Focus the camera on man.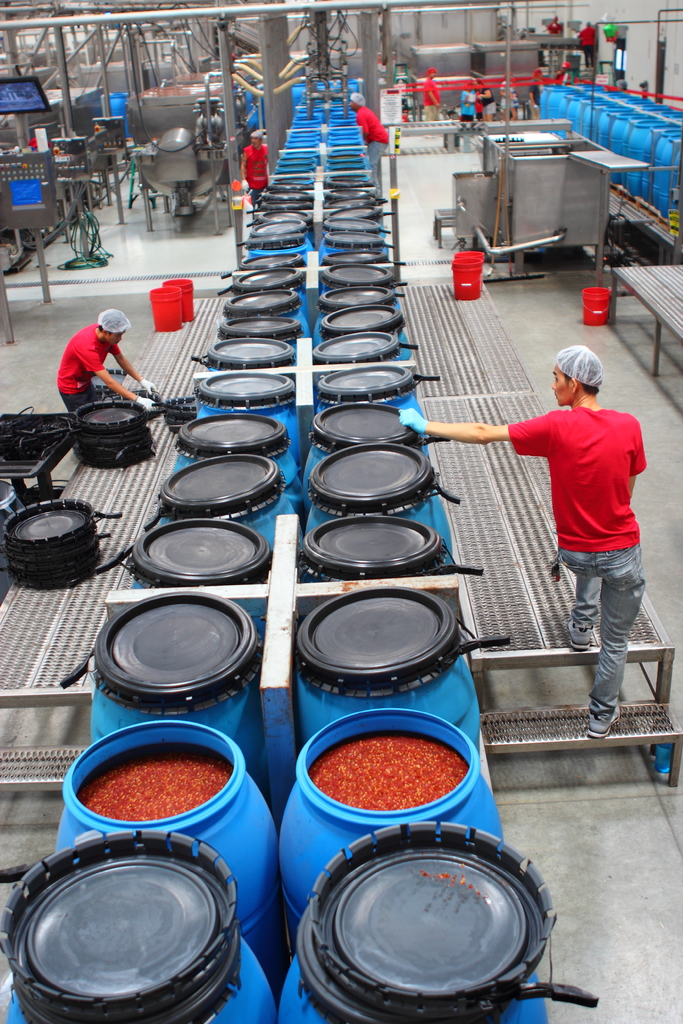
Focus region: box(507, 72, 521, 119).
